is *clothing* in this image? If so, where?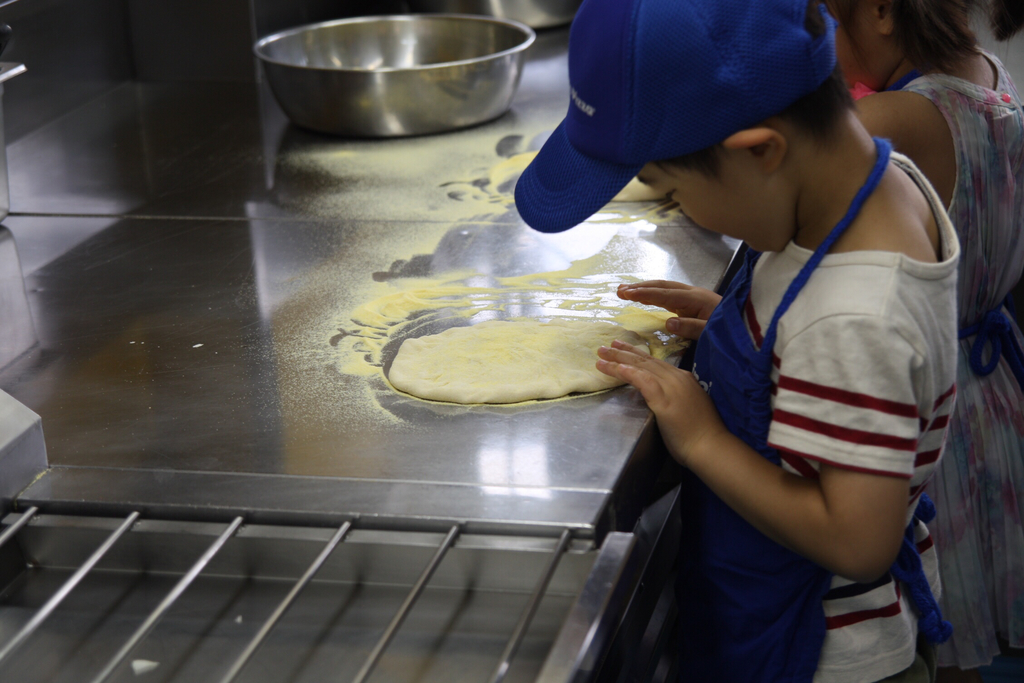
Yes, at left=900, top=44, right=1023, bottom=678.
